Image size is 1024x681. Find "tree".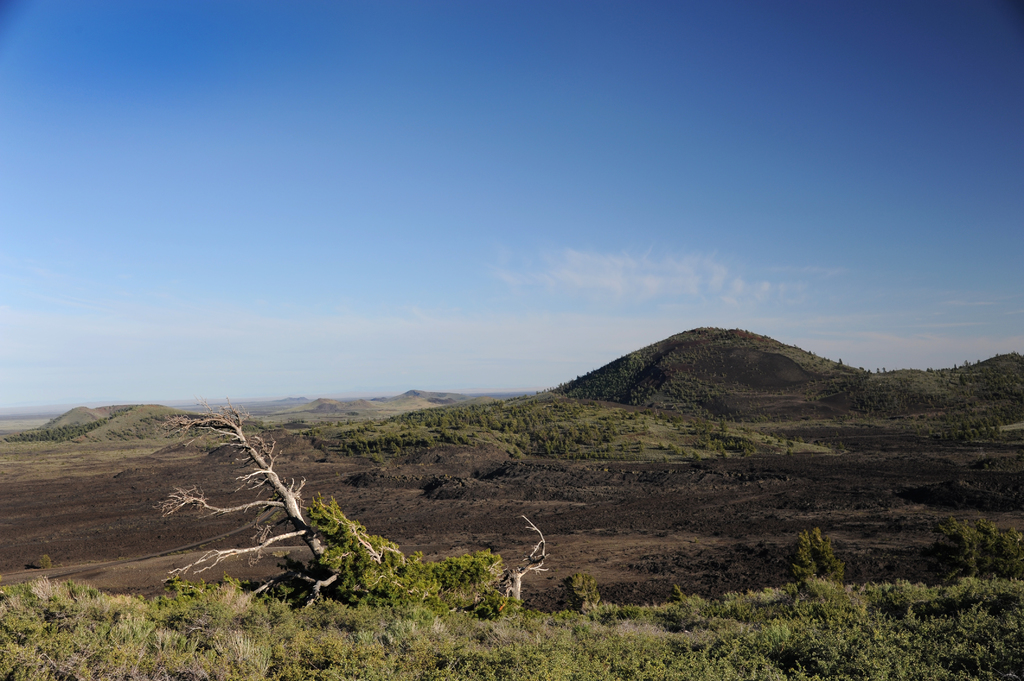
bbox(951, 506, 1023, 593).
